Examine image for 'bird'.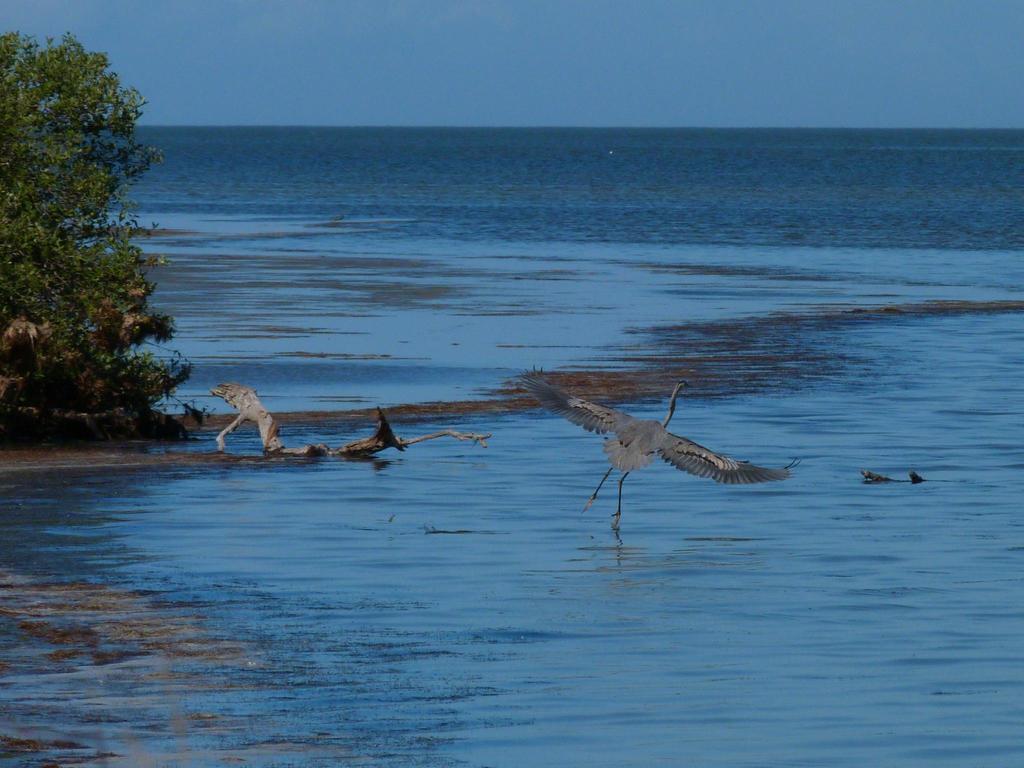
Examination result: (x1=519, y1=380, x2=778, y2=511).
